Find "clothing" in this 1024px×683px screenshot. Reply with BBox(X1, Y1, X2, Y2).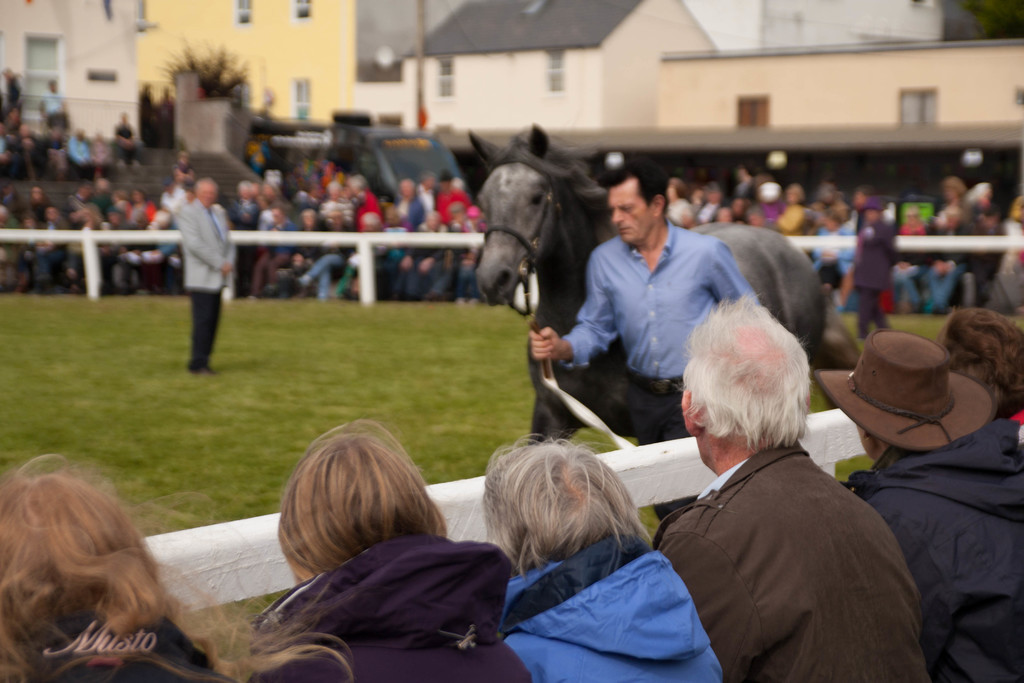
BBox(396, 192, 443, 231).
